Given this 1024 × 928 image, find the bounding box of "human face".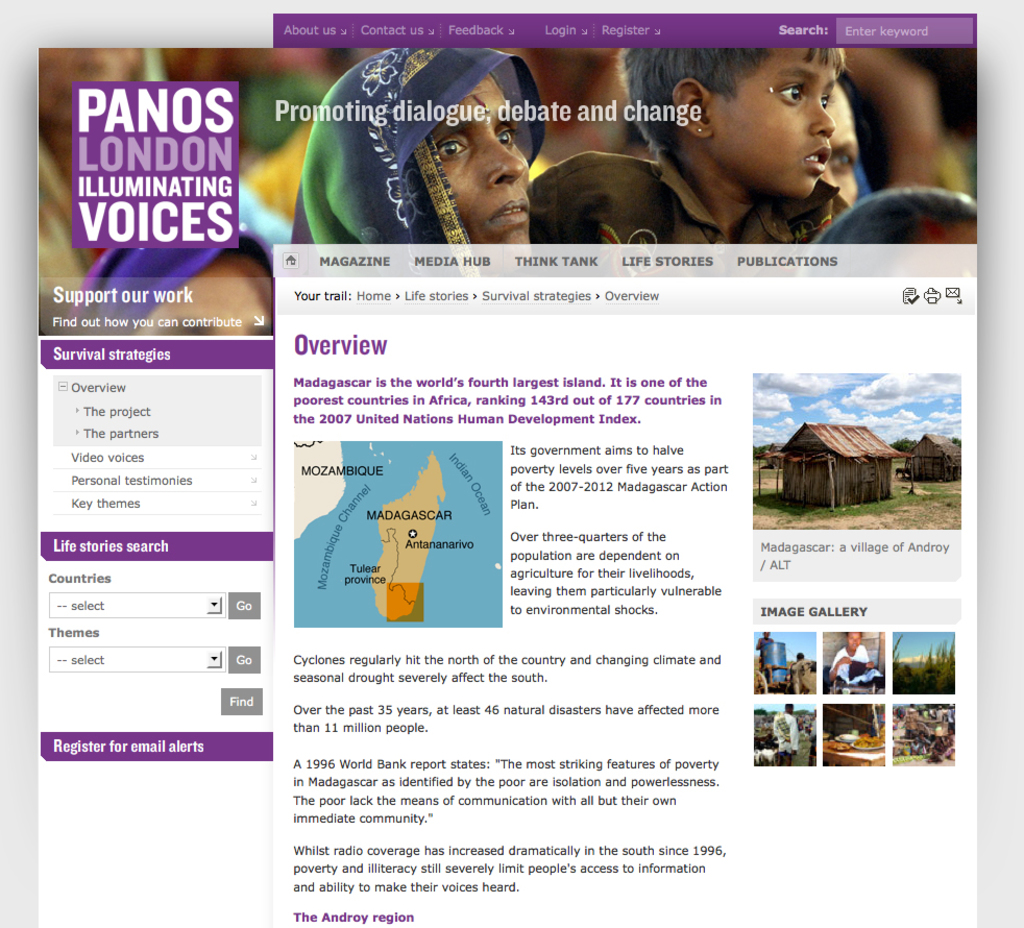
<region>40, 45, 144, 138</region>.
